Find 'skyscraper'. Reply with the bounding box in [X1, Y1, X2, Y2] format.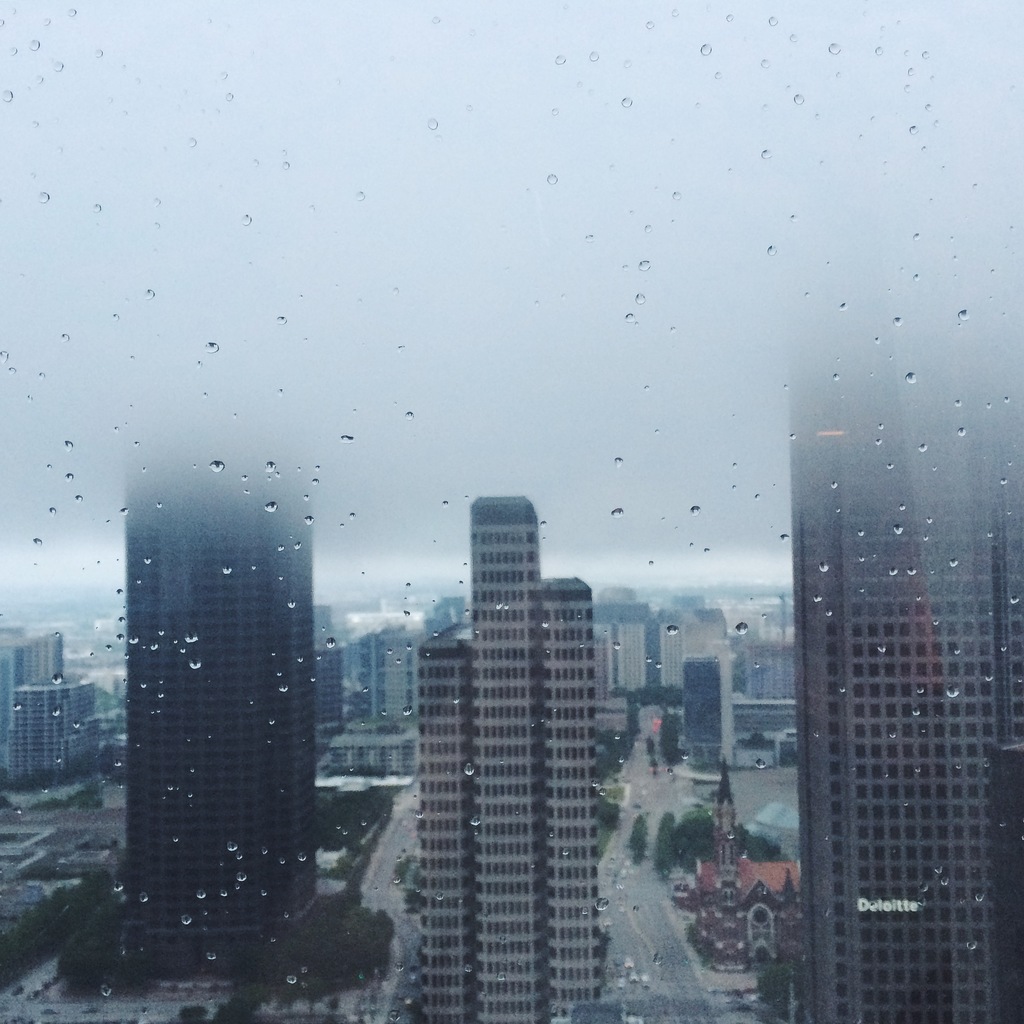
[795, 300, 1022, 1019].
